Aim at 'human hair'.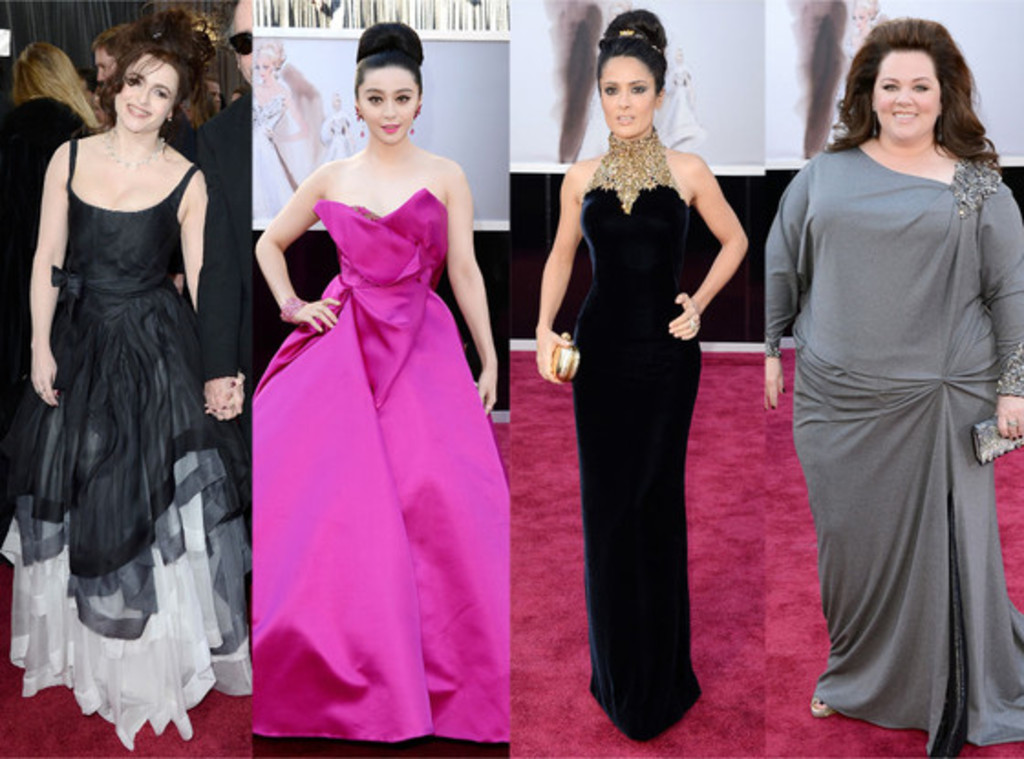
Aimed at region(11, 38, 104, 130).
